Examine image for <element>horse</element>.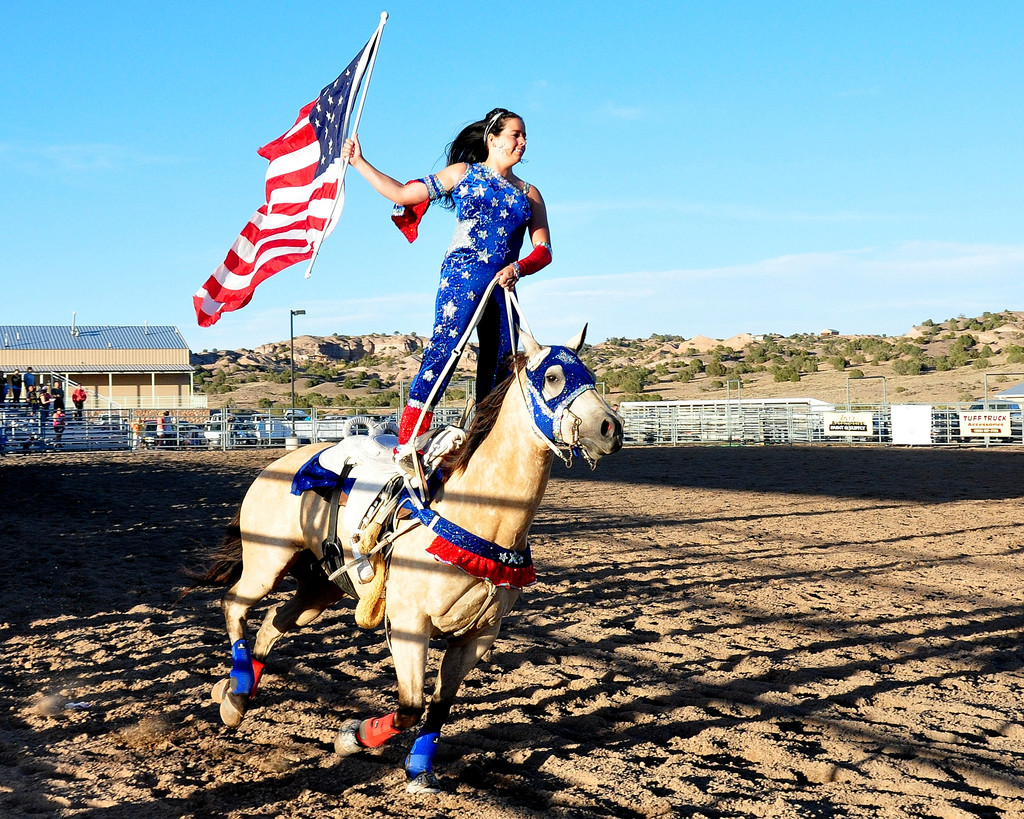
Examination result: x1=209, y1=315, x2=625, y2=789.
